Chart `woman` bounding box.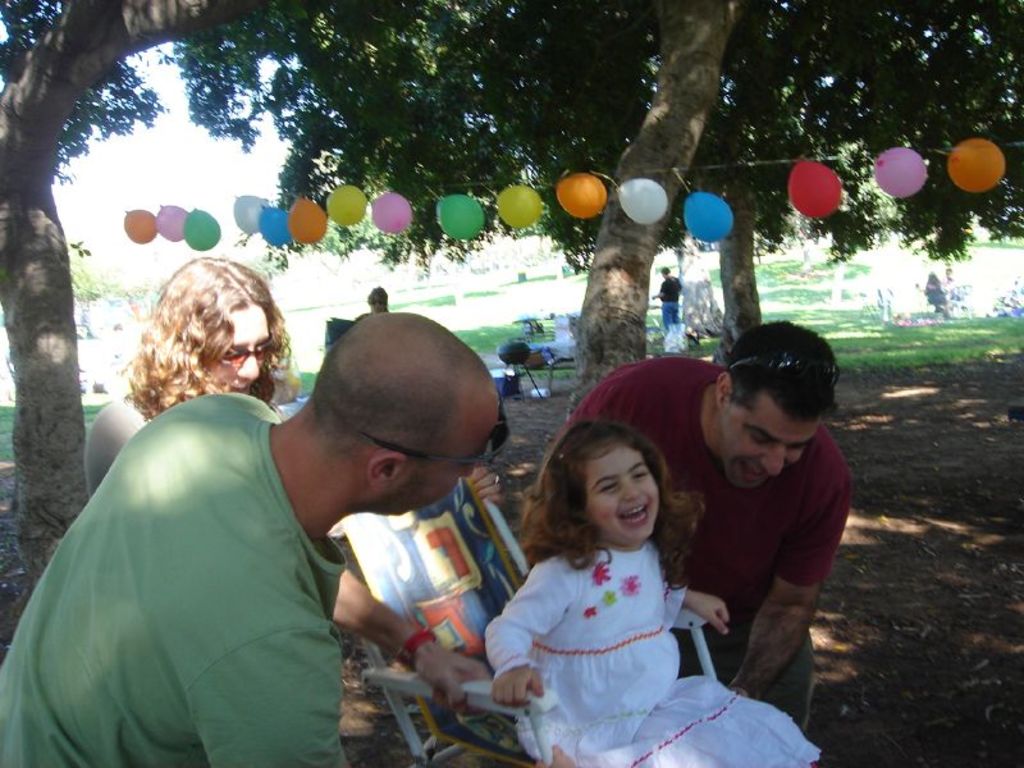
Charted: (left=362, top=284, right=388, bottom=317).
